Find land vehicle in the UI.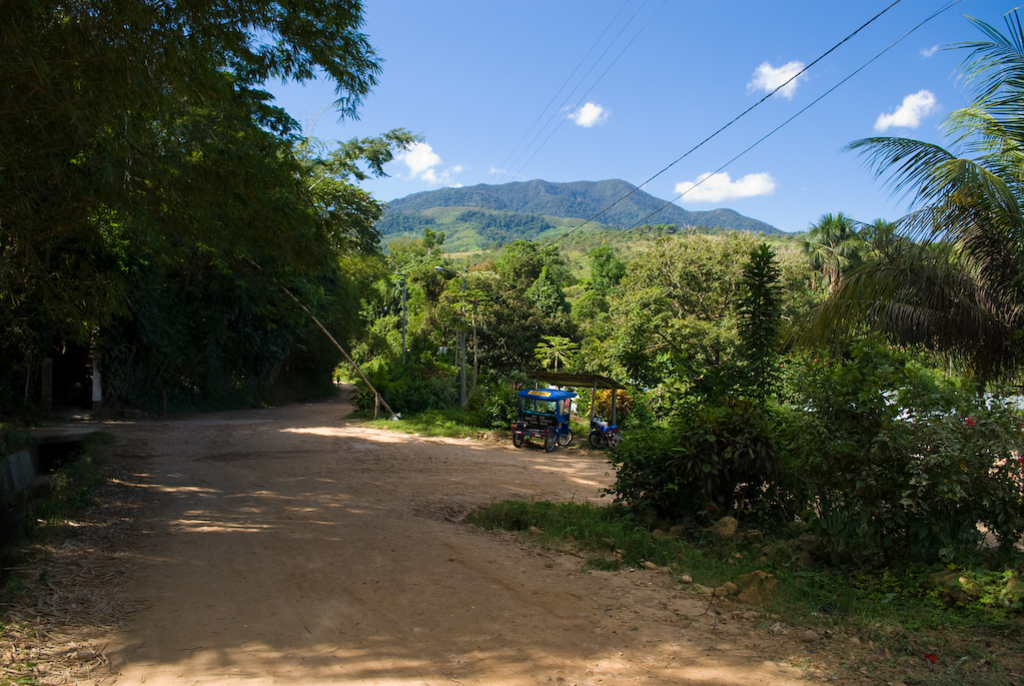
UI element at Rect(508, 389, 576, 454).
